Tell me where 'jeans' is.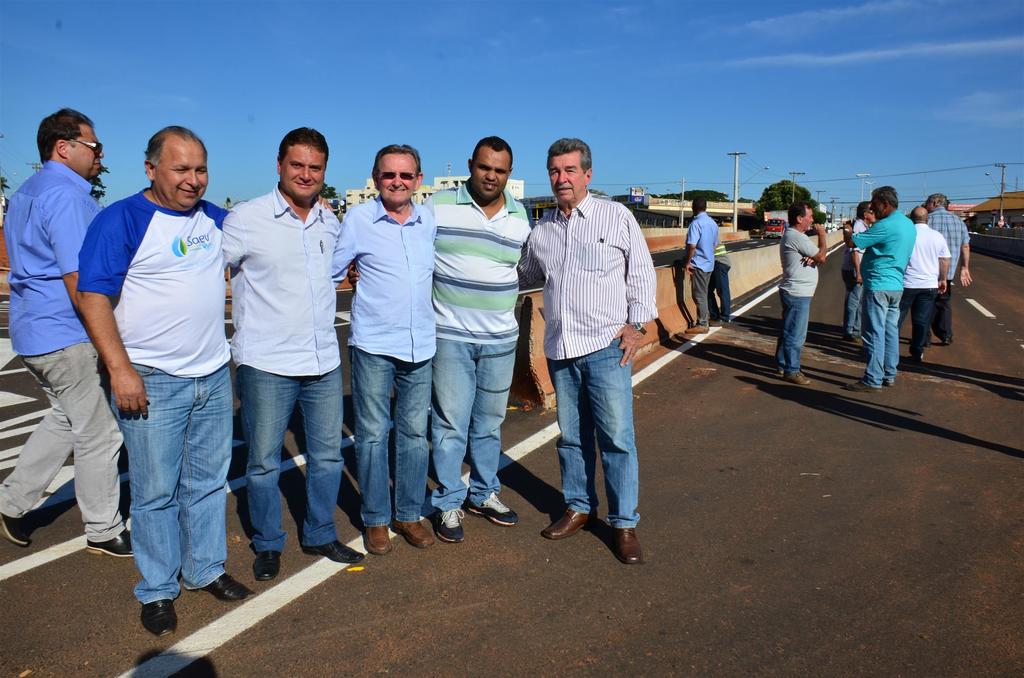
'jeans' is at detection(862, 288, 904, 380).
